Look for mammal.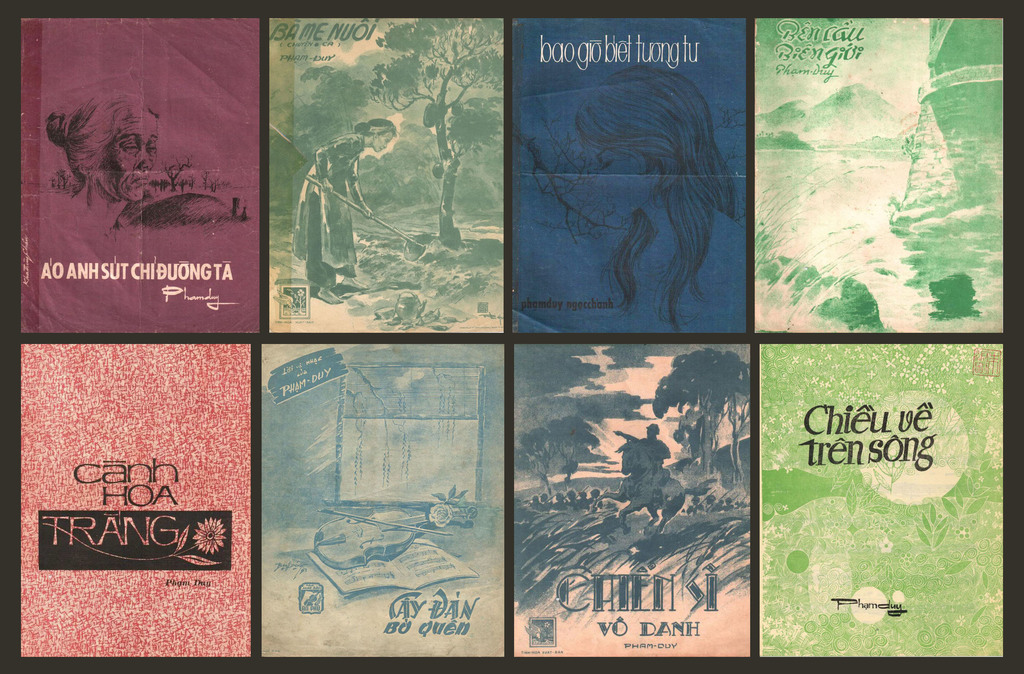
Found: 286 115 393 301.
